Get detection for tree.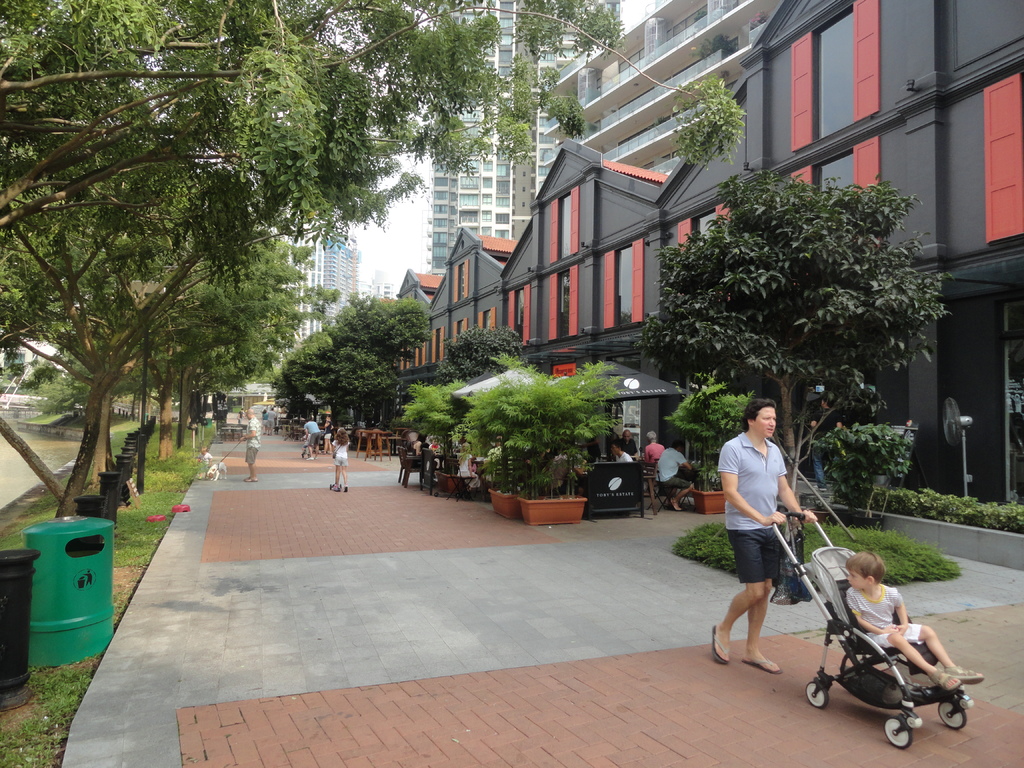
Detection: l=399, t=381, r=467, b=442.
